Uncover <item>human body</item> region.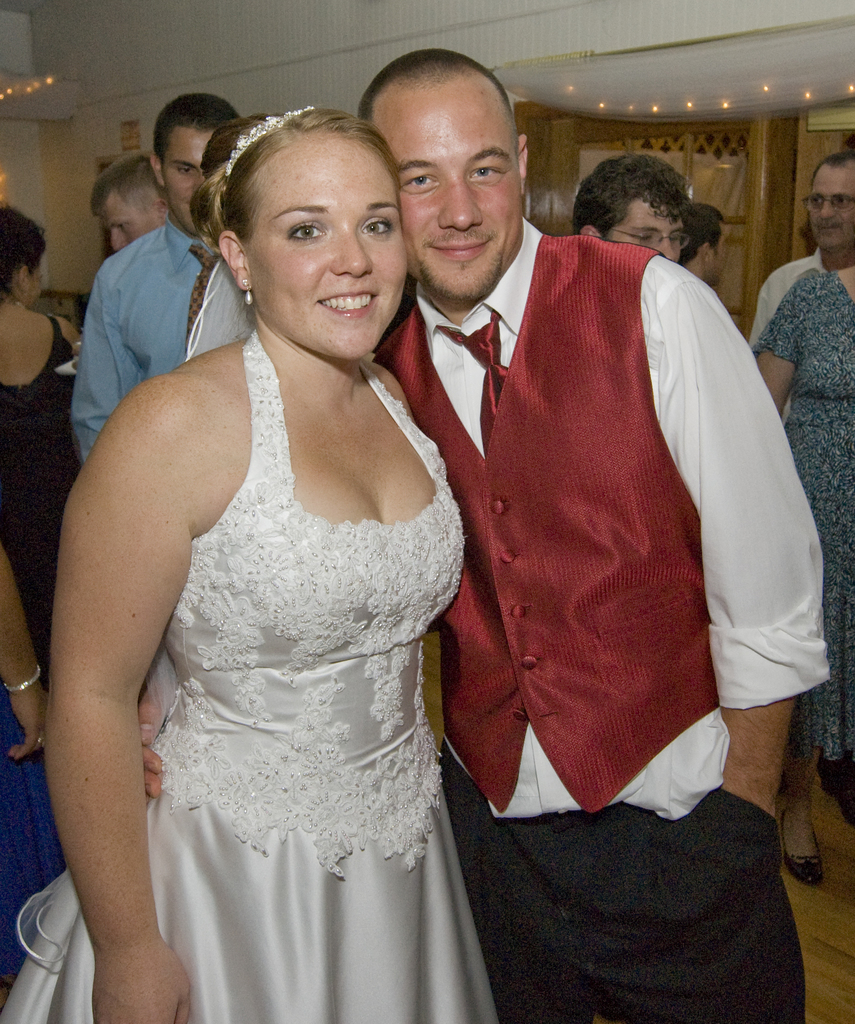
Uncovered: 0/307/79/658.
